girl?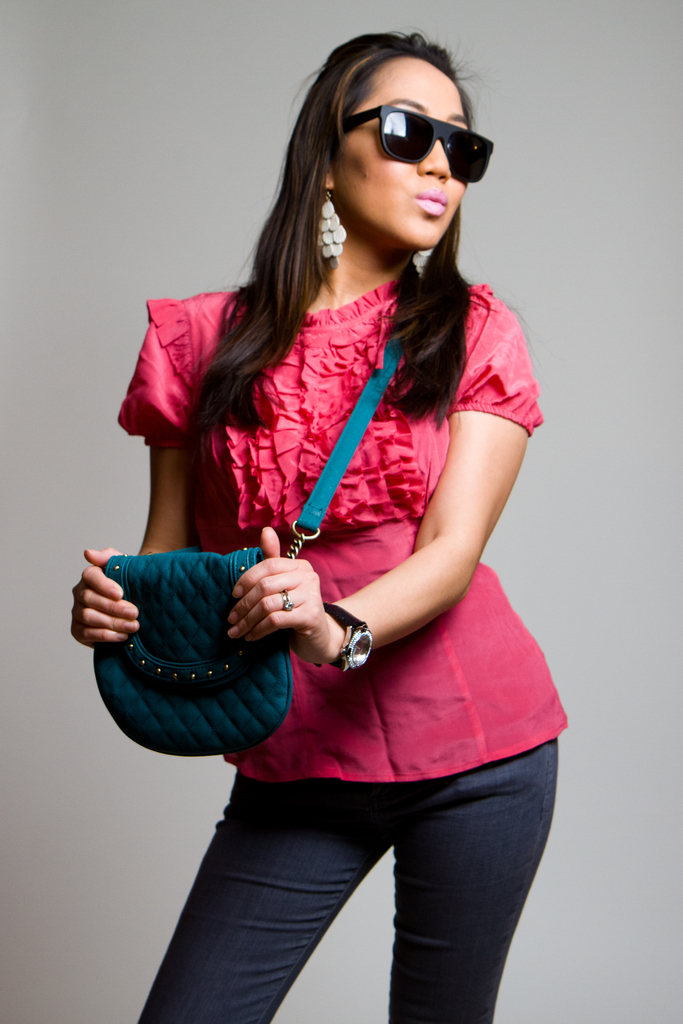
select_region(67, 28, 569, 1023)
